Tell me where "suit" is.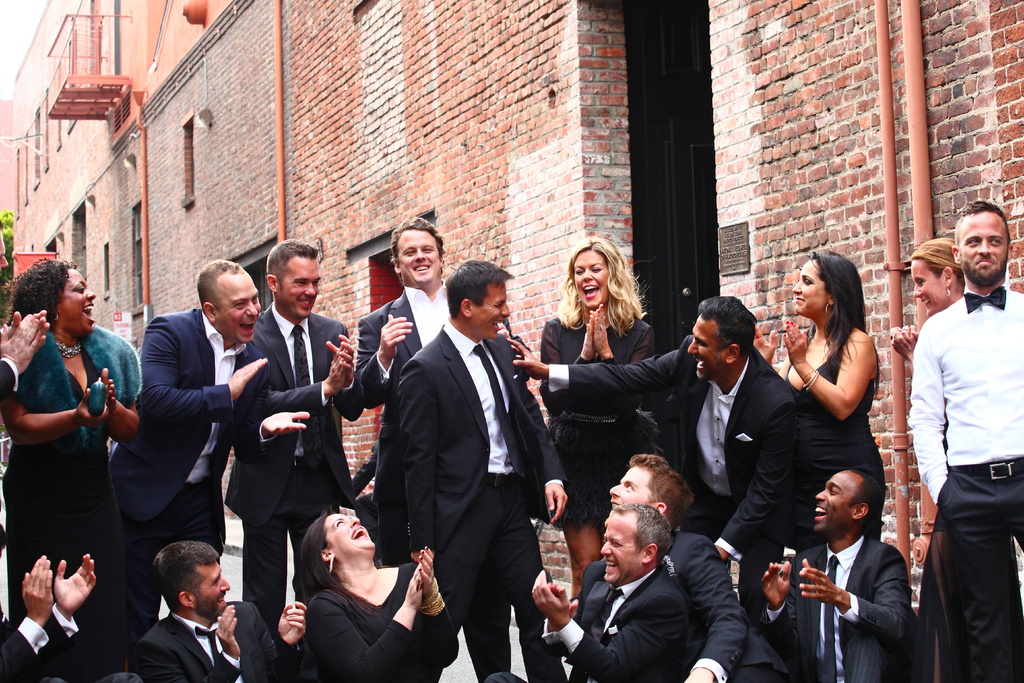
"suit" is at bbox=[399, 318, 570, 681].
